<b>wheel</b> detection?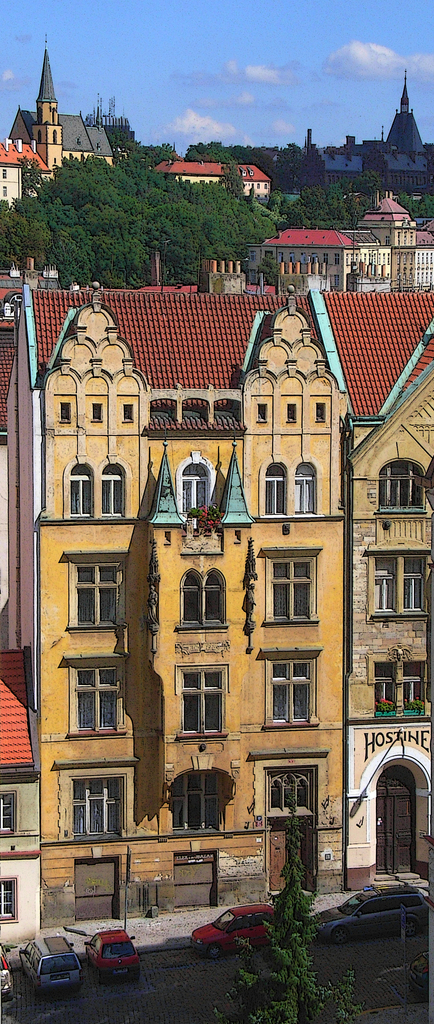
(204,935,225,963)
